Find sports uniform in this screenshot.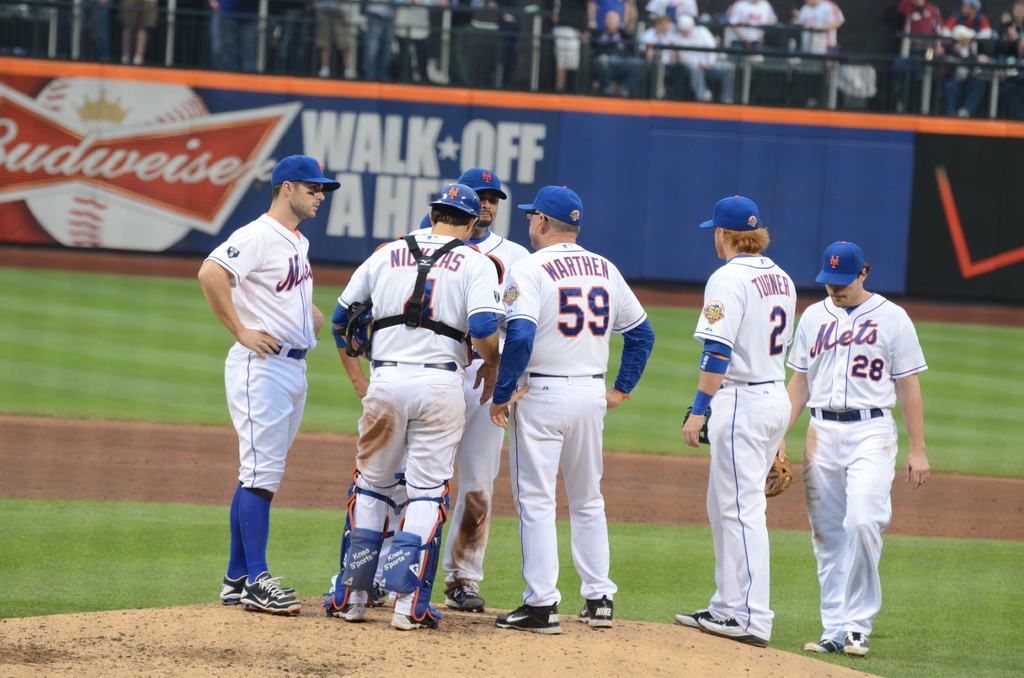
The bounding box for sports uniform is select_region(332, 190, 500, 631).
